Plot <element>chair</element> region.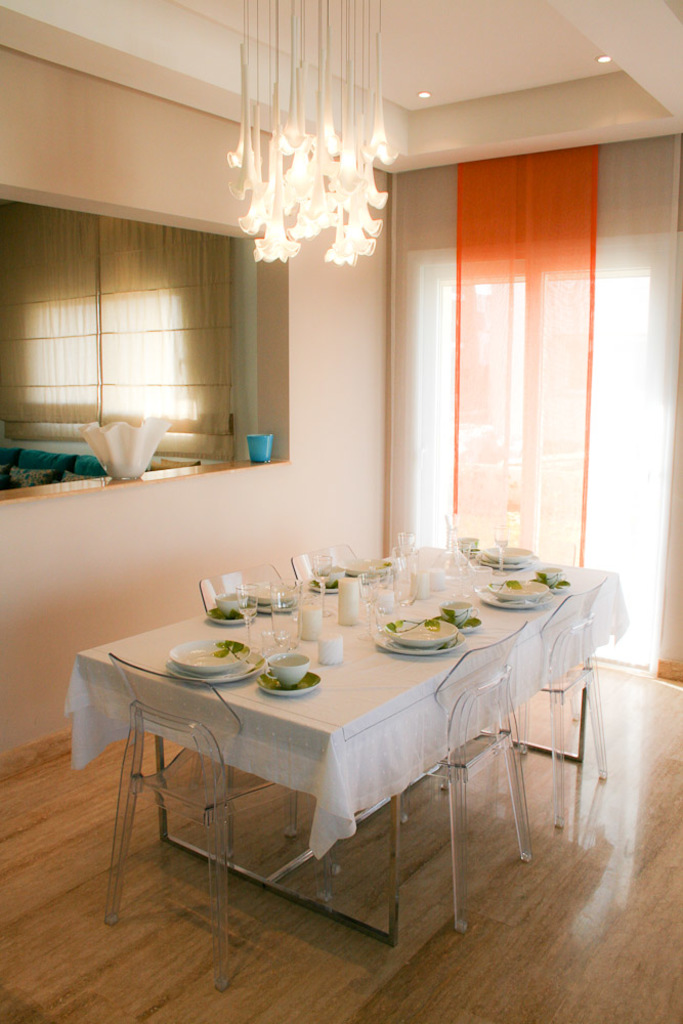
Plotted at BBox(413, 622, 542, 927).
